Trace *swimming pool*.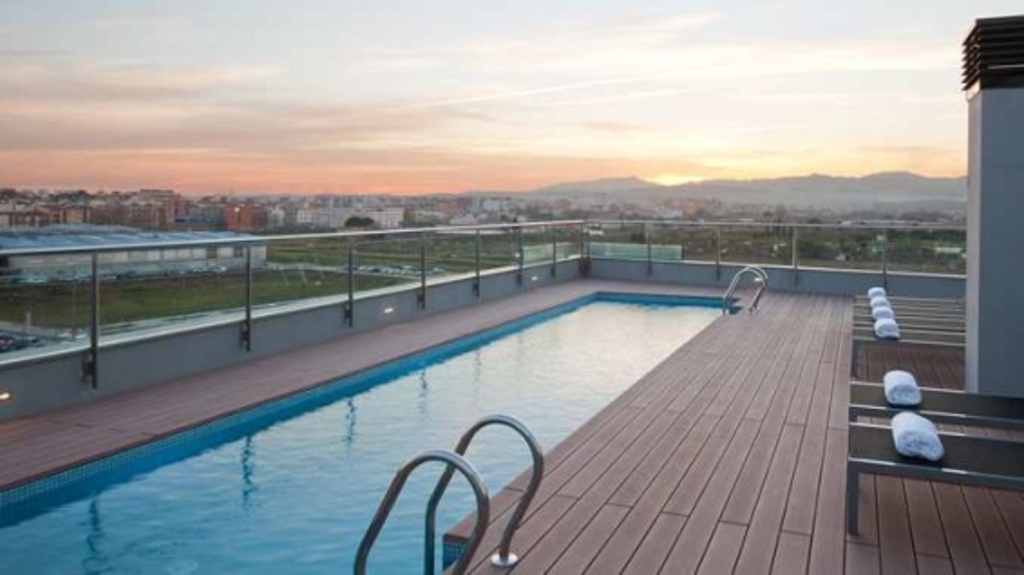
Traced to left=47, top=260, right=957, bottom=561.
